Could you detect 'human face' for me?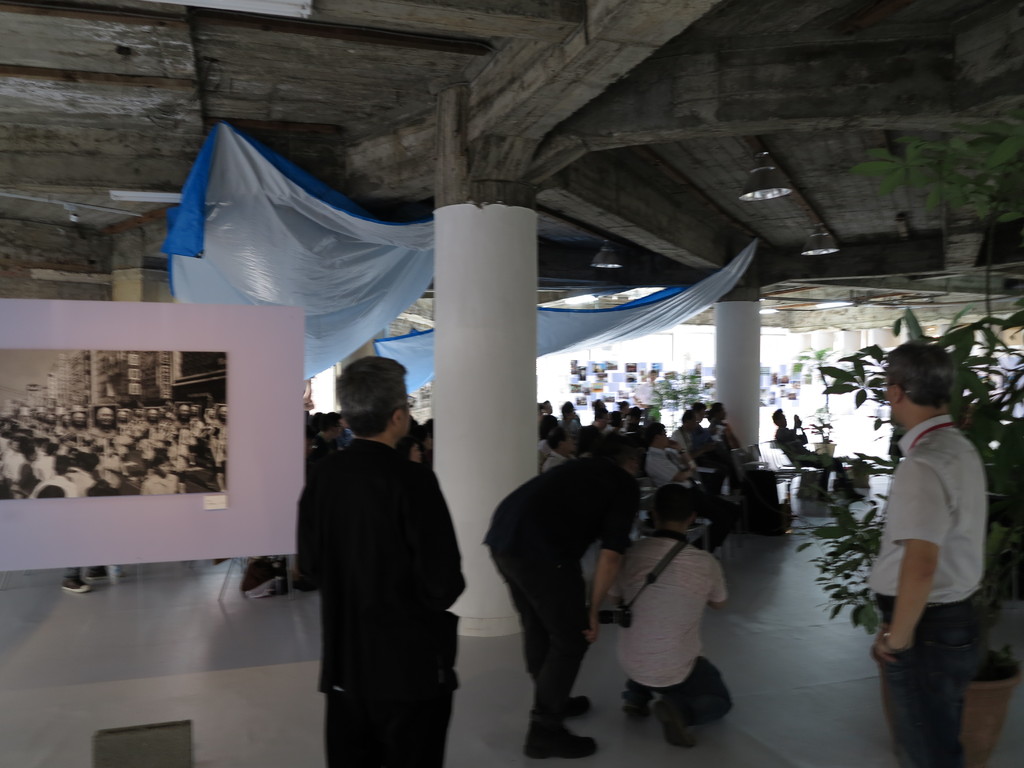
Detection result: box(625, 413, 639, 426).
